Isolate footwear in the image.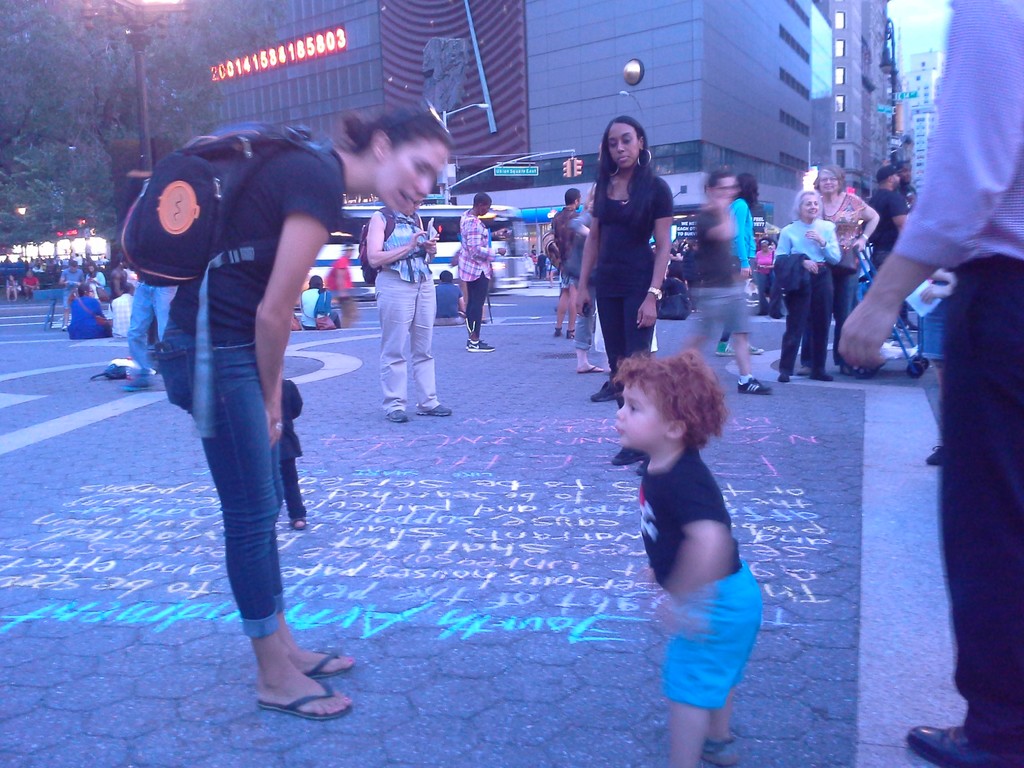
Isolated region: bbox(566, 324, 574, 340).
